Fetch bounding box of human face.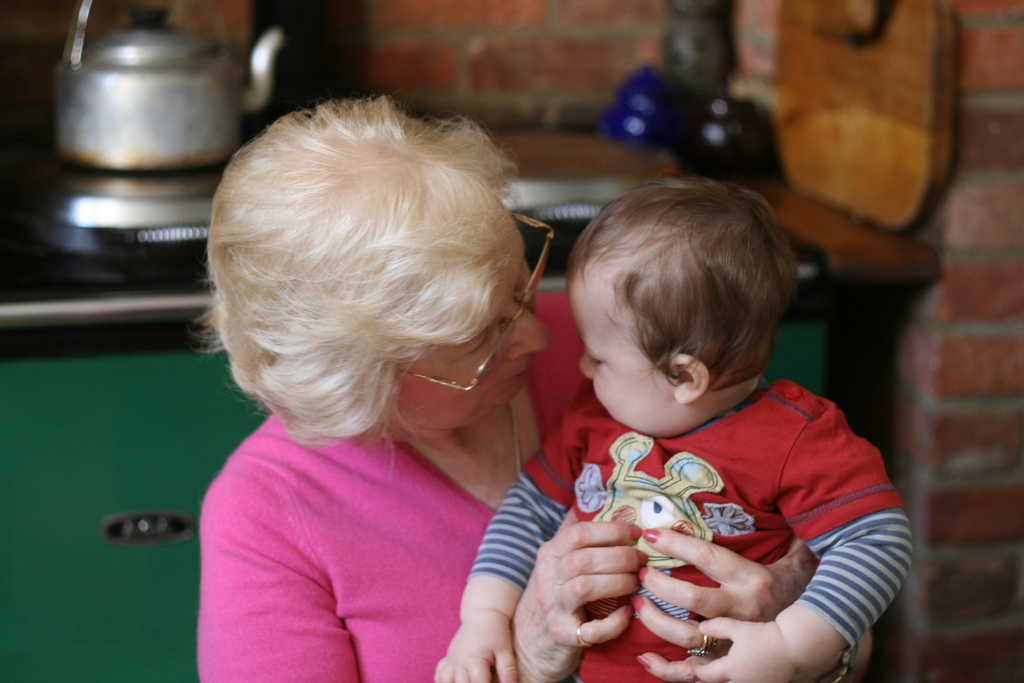
Bbox: bbox(390, 227, 546, 432).
